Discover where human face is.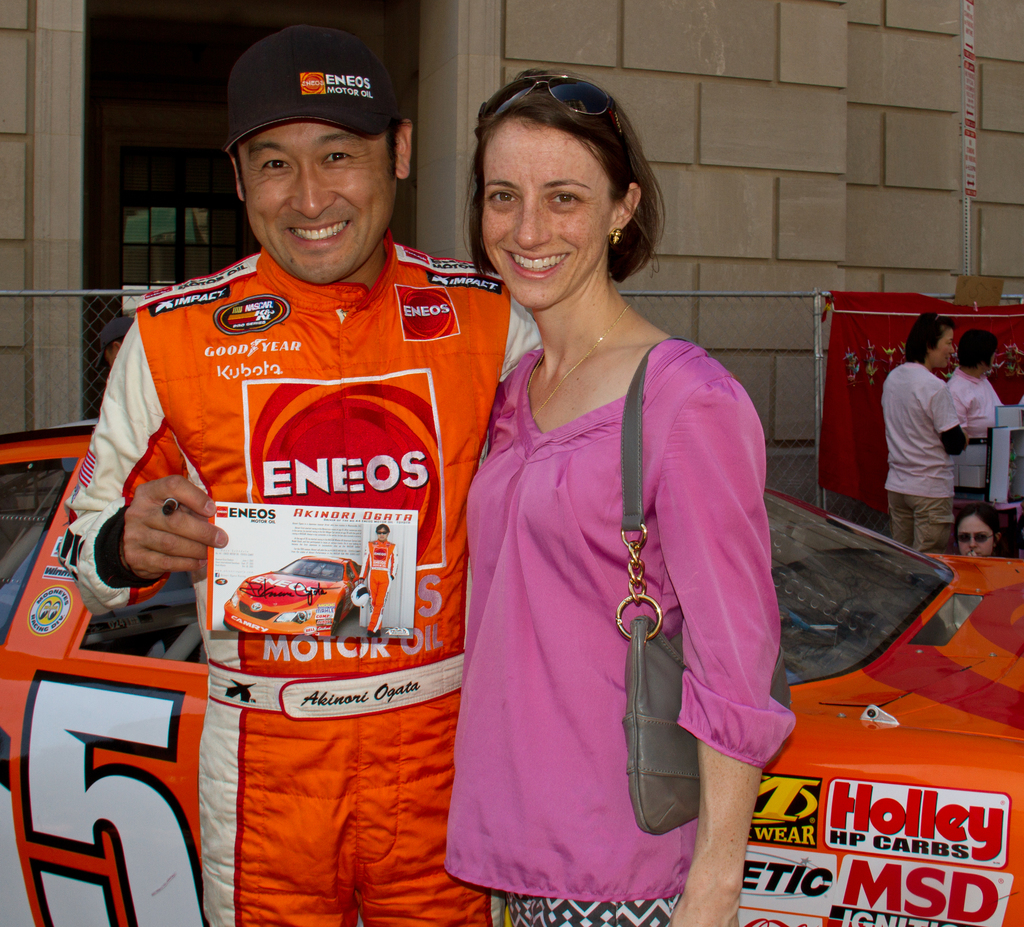
Discovered at l=479, t=113, r=613, b=309.
